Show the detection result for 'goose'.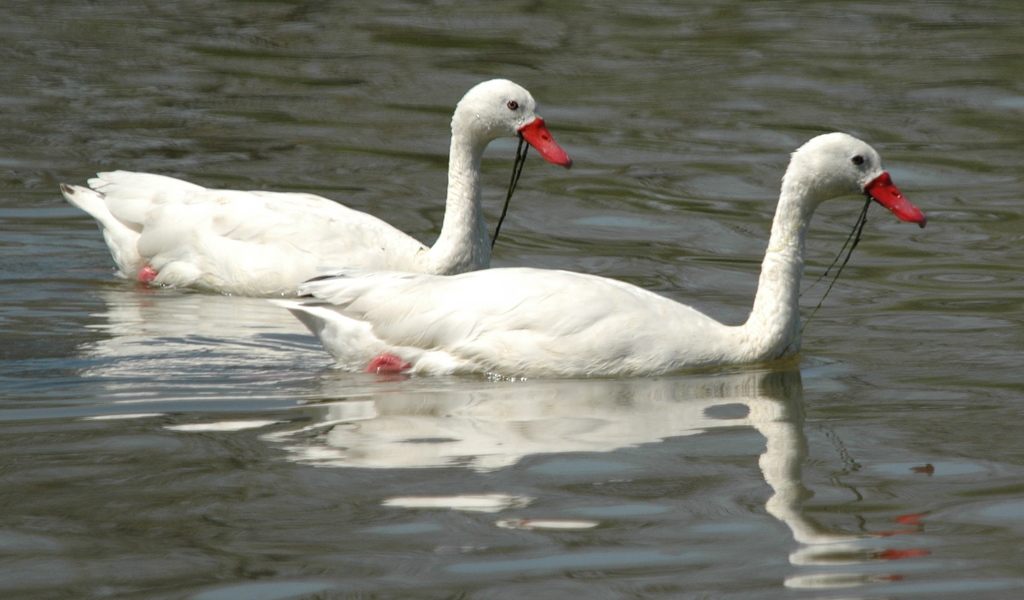
x1=61 y1=83 x2=556 y2=300.
